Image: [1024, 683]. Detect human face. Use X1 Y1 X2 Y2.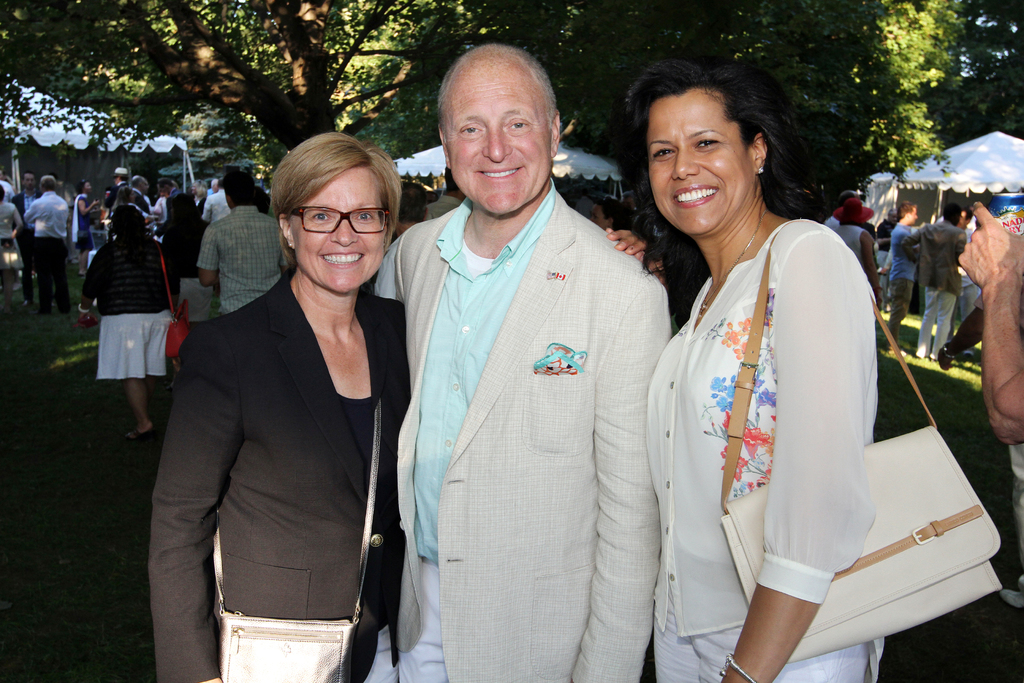
645 90 748 232.
